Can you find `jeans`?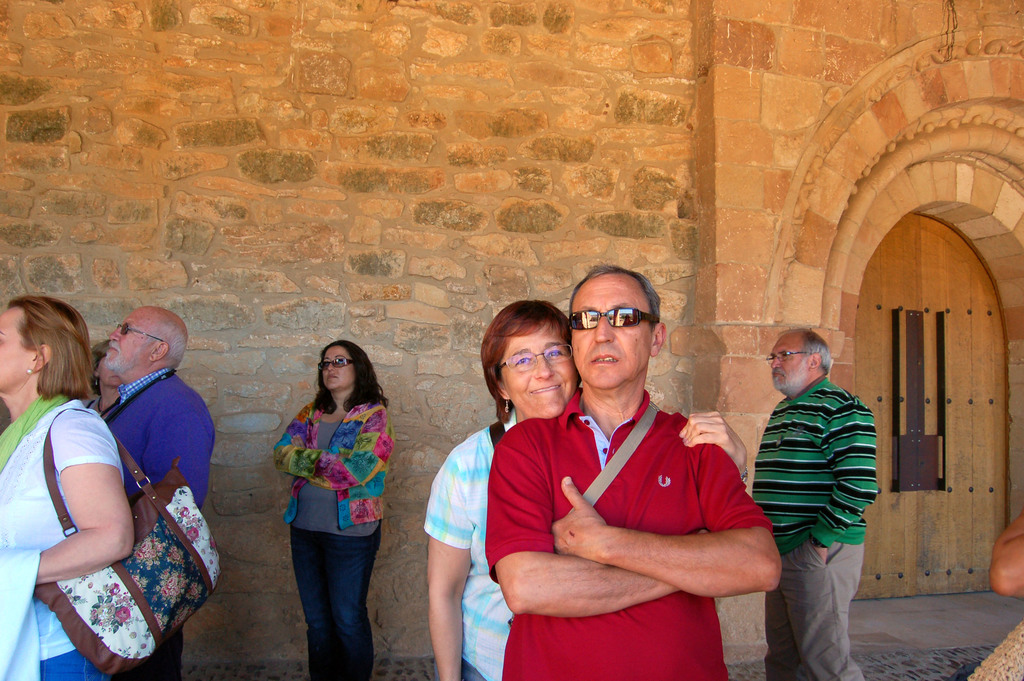
Yes, bounding box: bbox=[282, 518, 382, 671].
